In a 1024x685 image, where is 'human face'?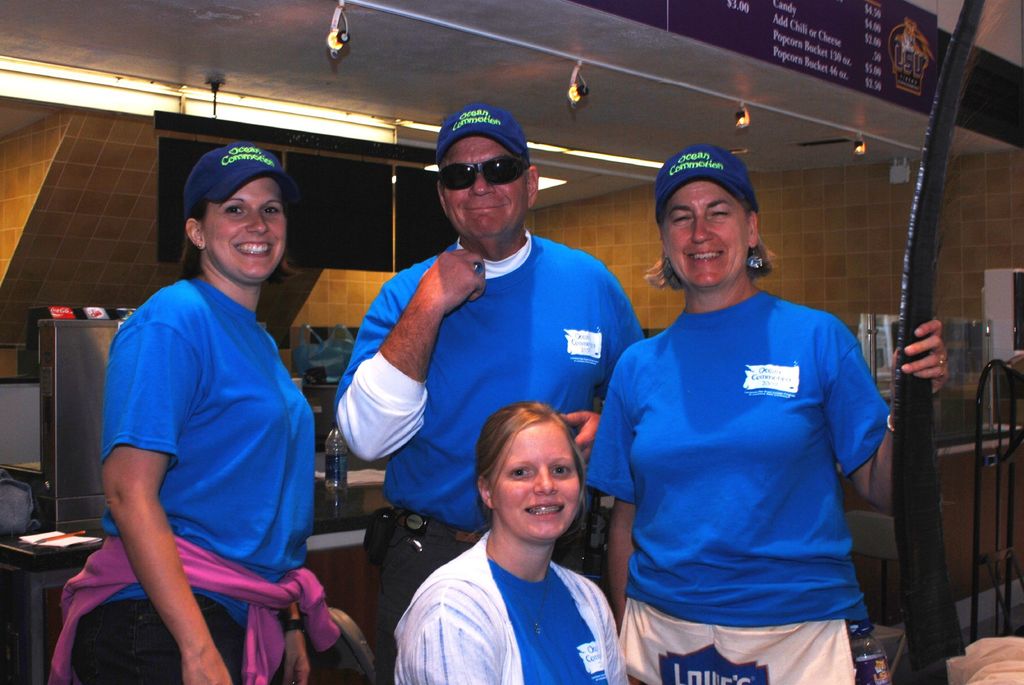
(442, 133, 530, 234).
